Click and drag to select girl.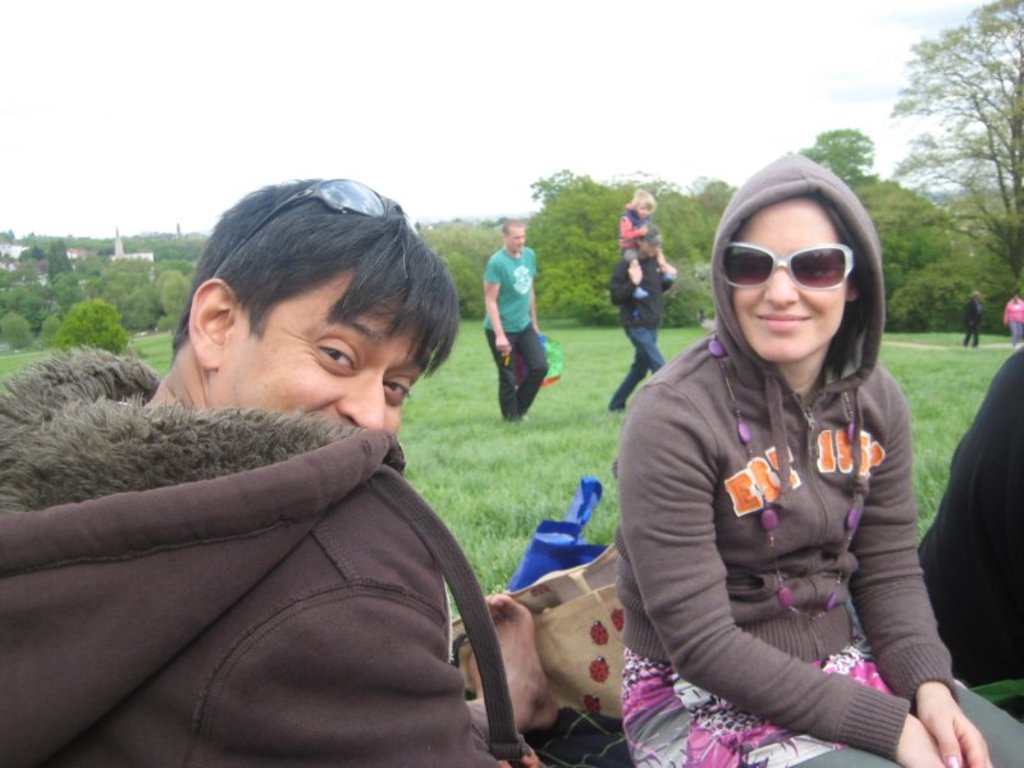
Selection: (620,188,673,297).
